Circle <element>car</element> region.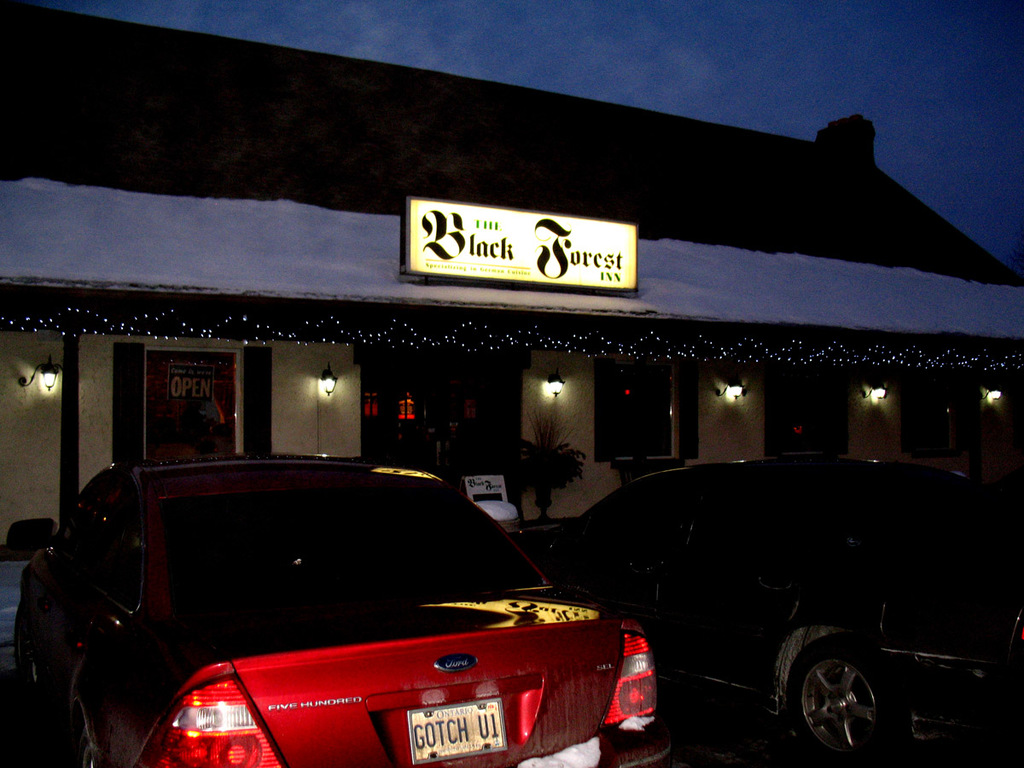
Region: pyautogui.locateOnScreen(515, 450, 1023, 767).
